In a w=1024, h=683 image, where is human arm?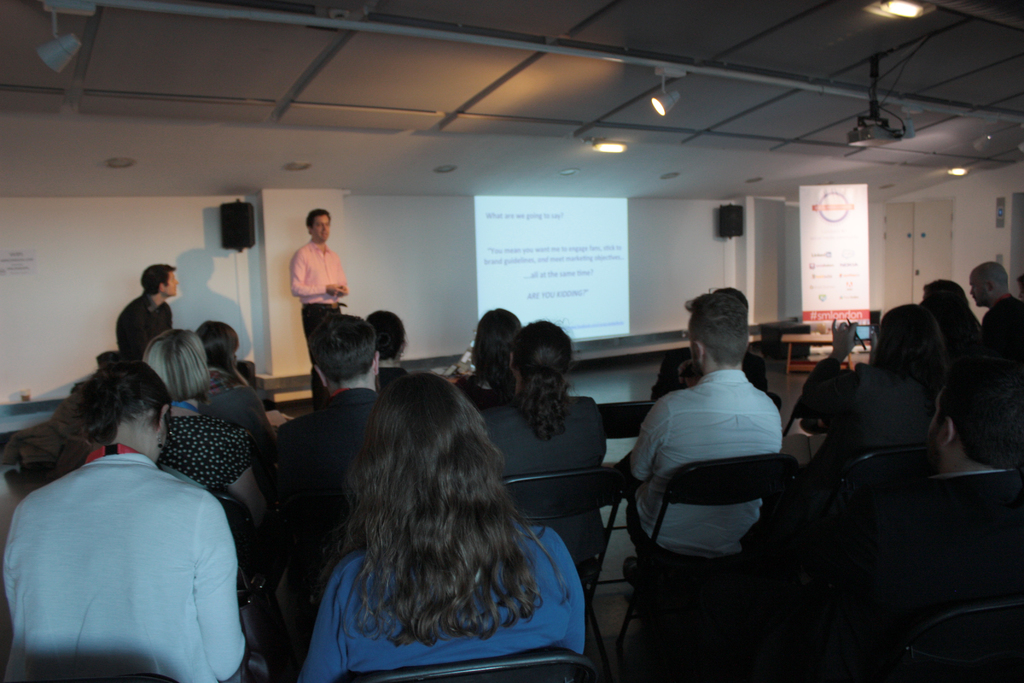
<bbox>803, 317, 861, 414</bbox>.
